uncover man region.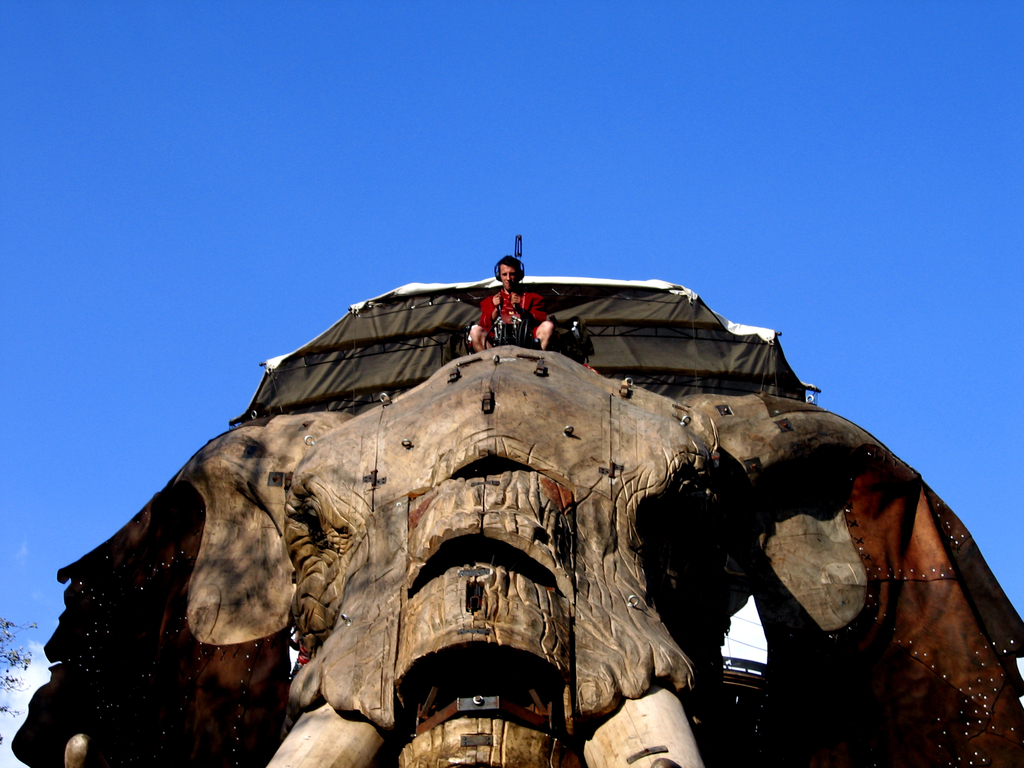
Uncovered: <box>463,252,553,356</box>.
